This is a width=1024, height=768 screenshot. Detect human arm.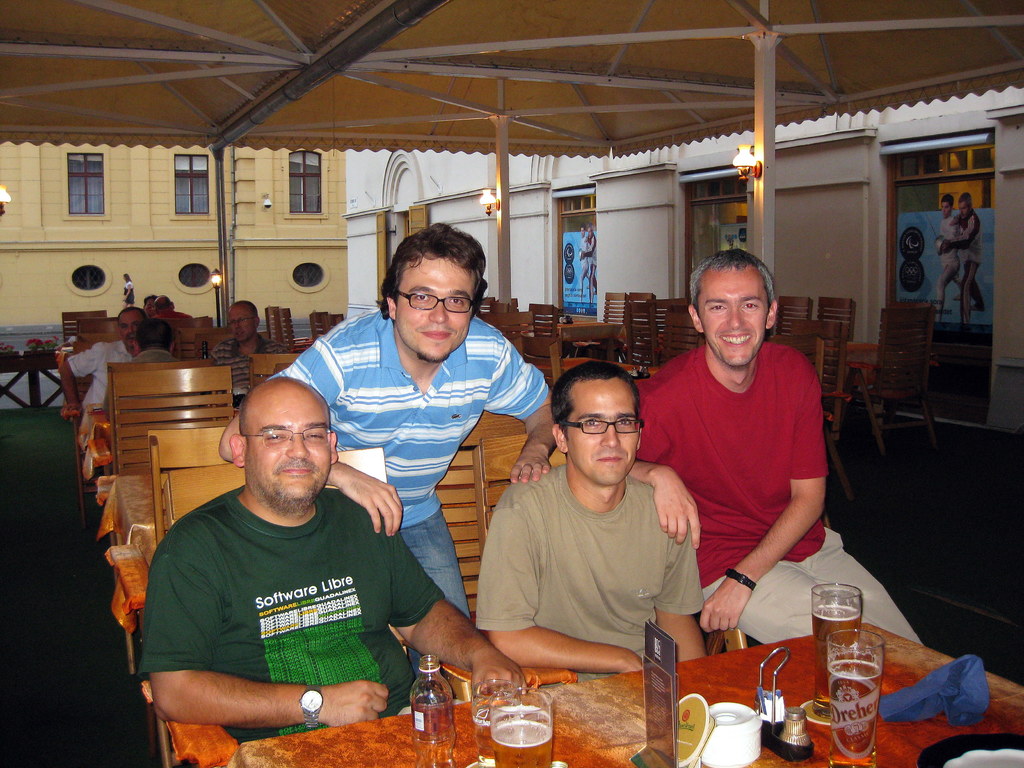
BBox(952, 220, 962, 232).
